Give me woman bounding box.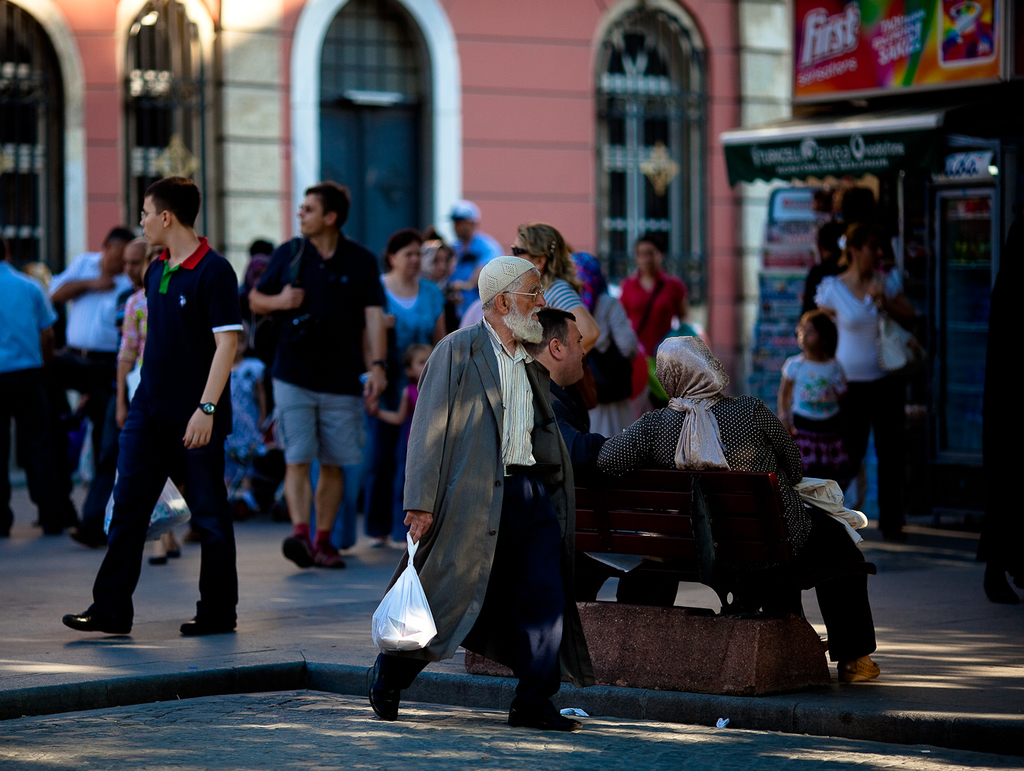
detection(776, 316, 838, 467).
